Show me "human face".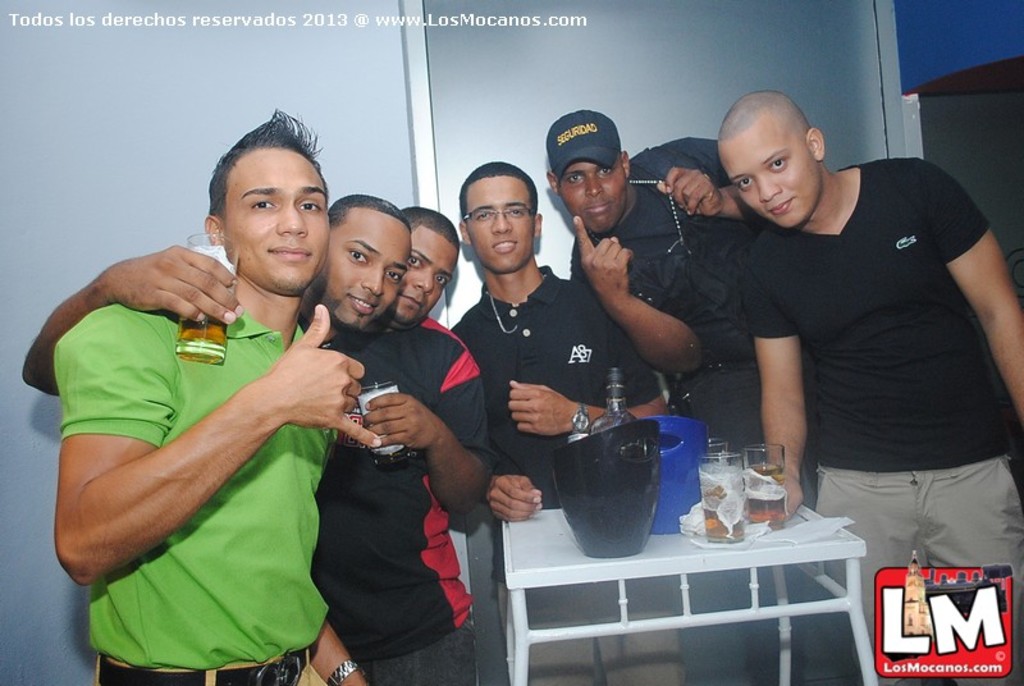
"human face" is here: select_region(557, 160, 627, 238).
